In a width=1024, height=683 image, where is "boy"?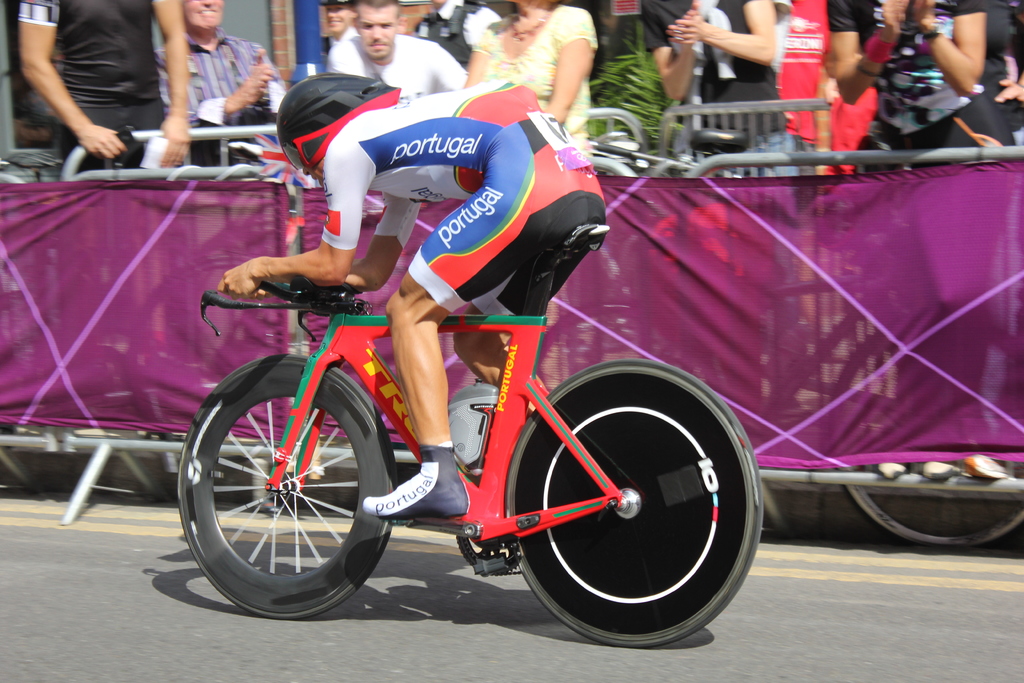
x1=201 y1=79 x2=629 y2=511.
